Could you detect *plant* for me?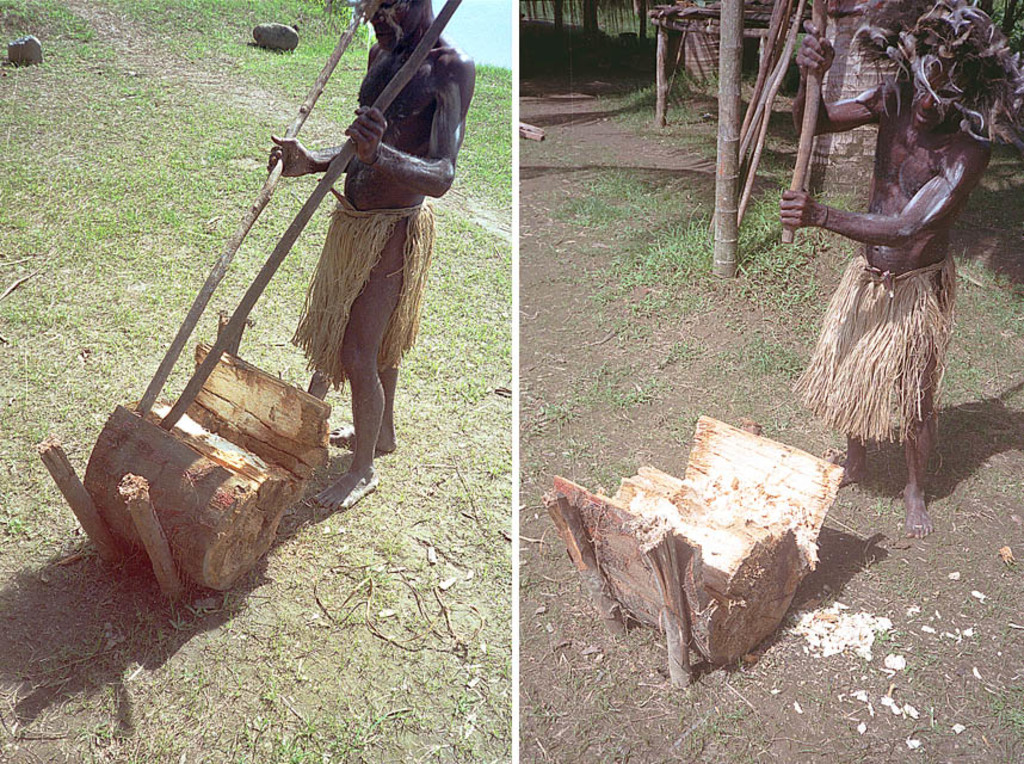
Detection result: 597 461 617 485.
